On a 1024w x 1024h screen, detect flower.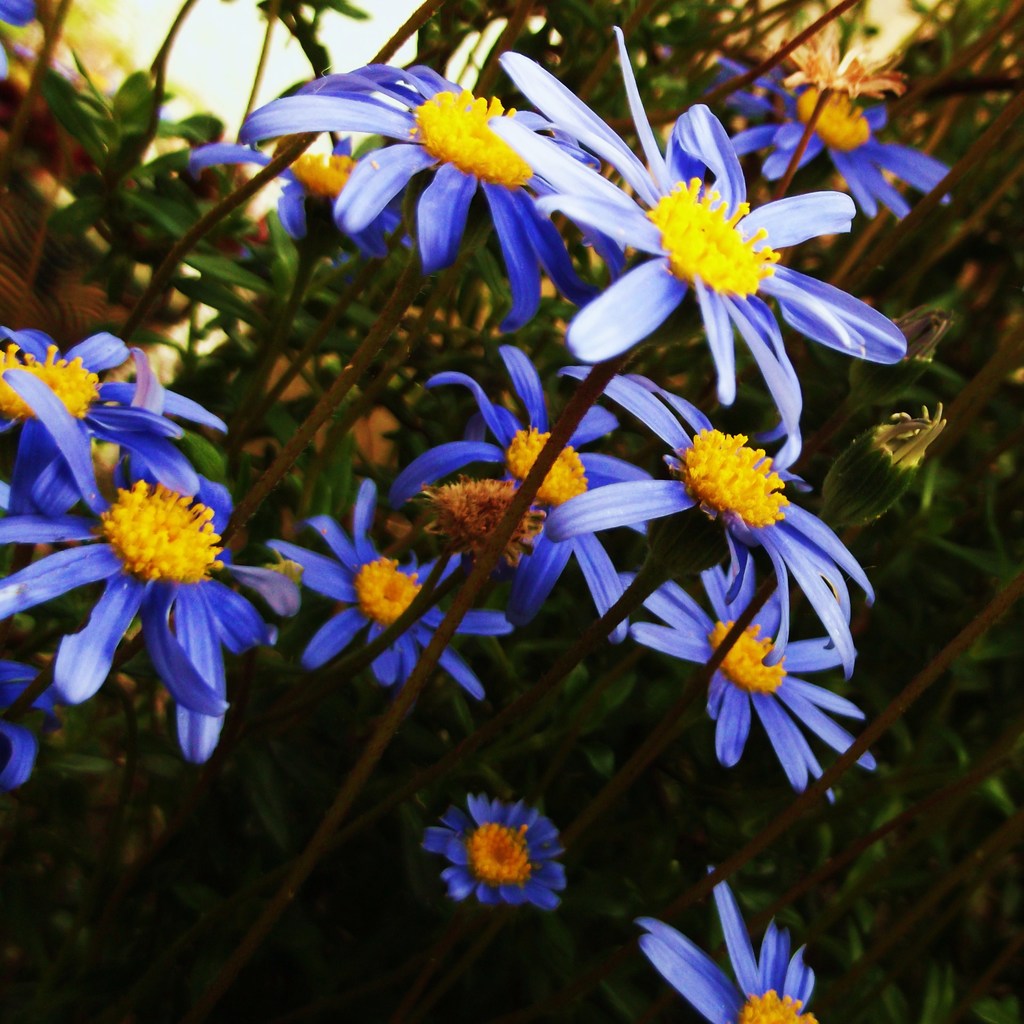
box(420, 784, 571, 917).
